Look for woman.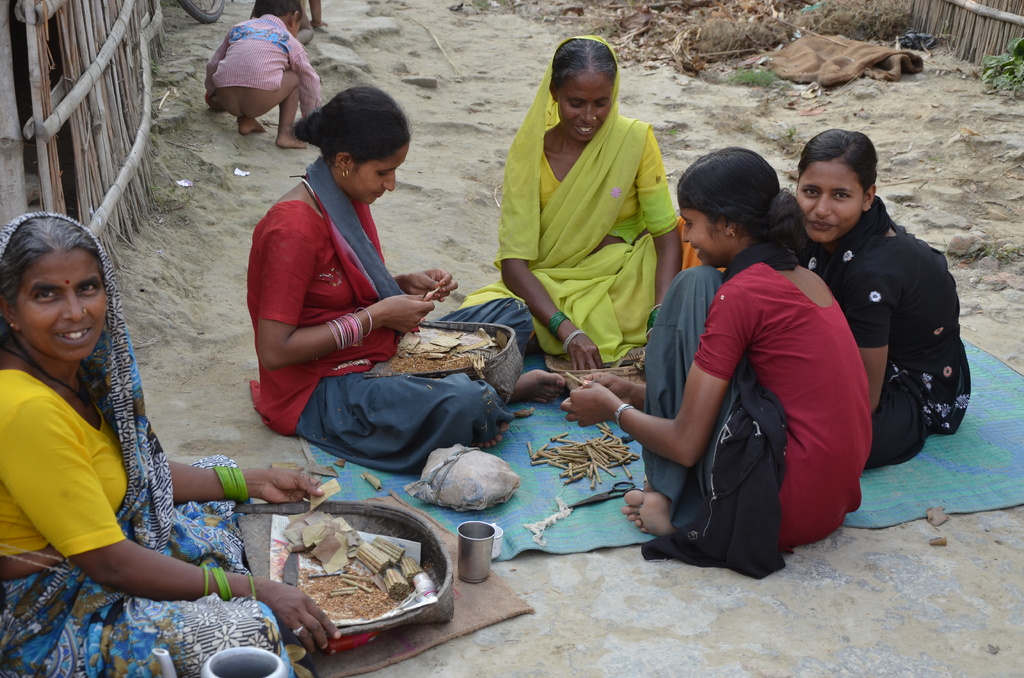
Found: 237/86/575/476.
